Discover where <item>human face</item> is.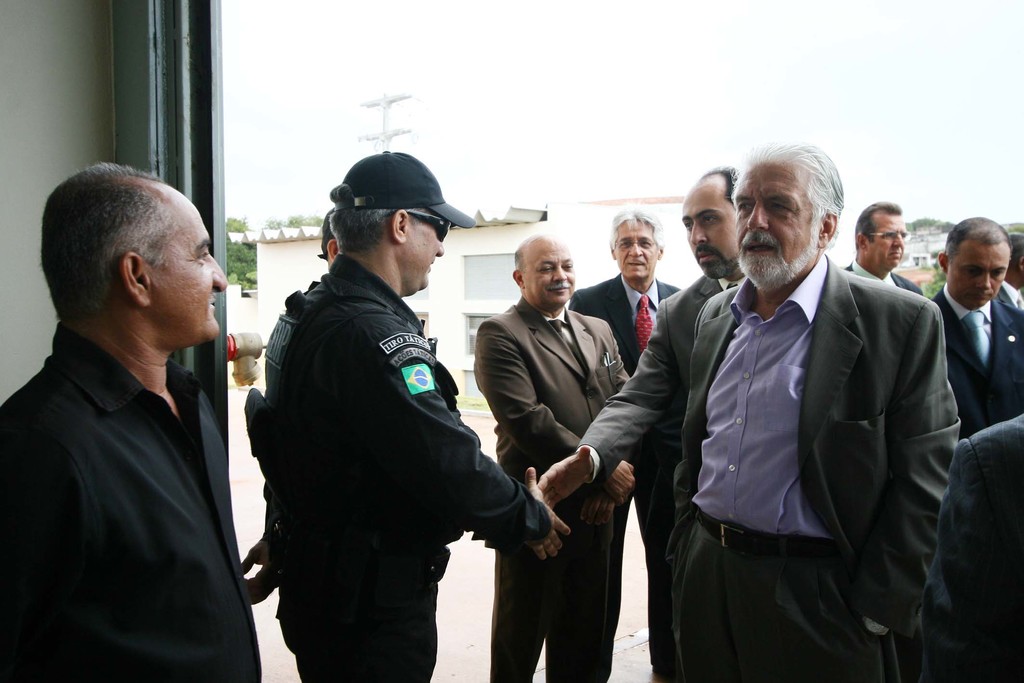
Discovered at [x1=680, y1=189, x2=732, y2=277].
